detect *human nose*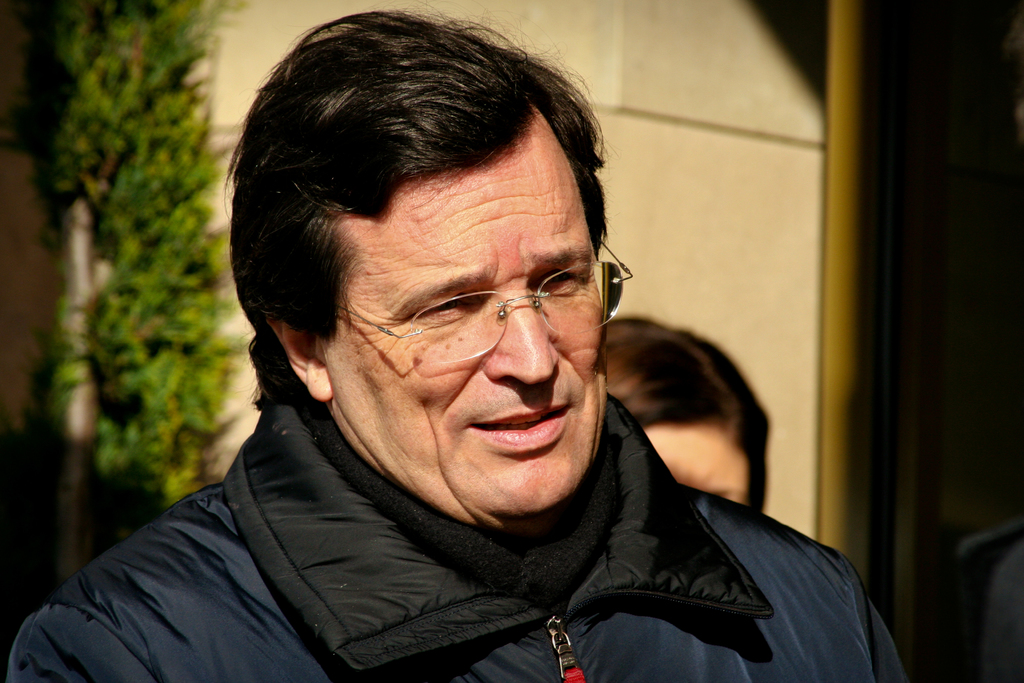
Rect(477, 283, 556, 383)
